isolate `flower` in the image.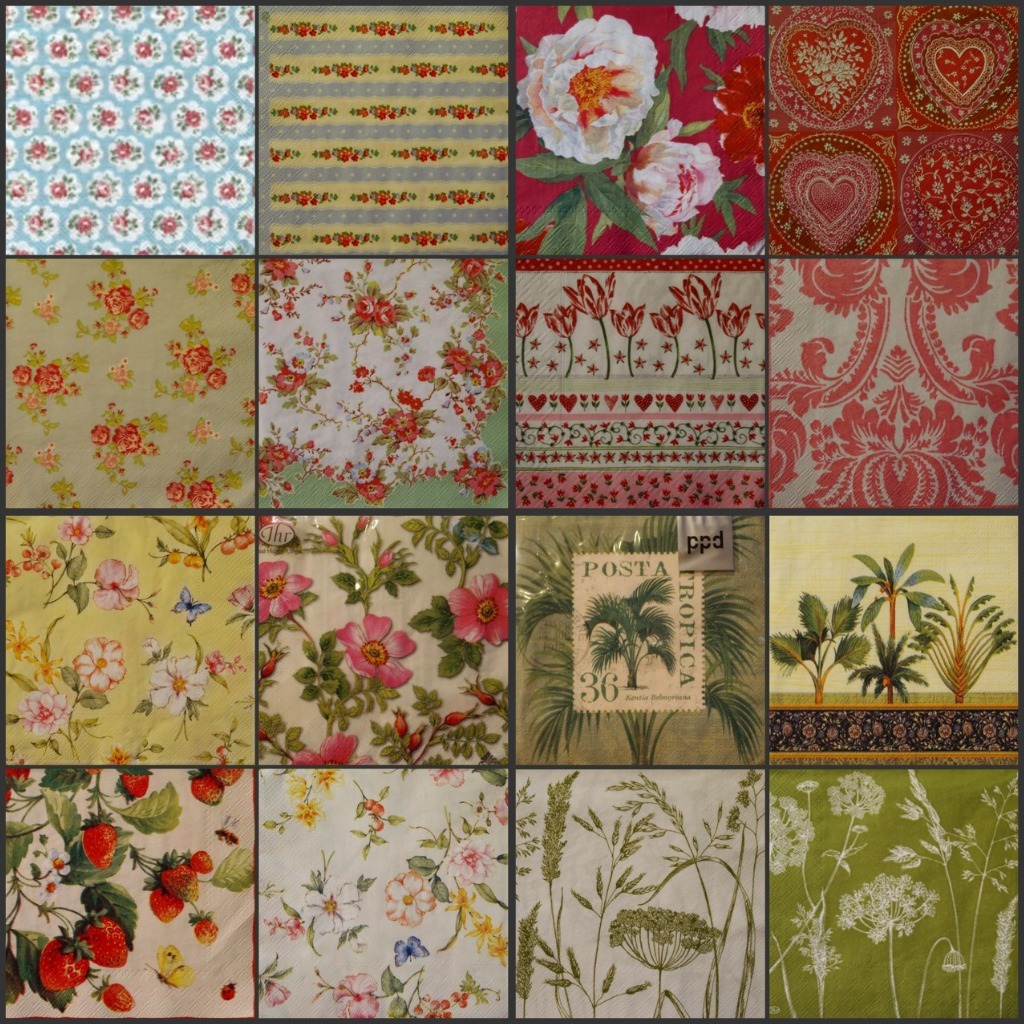
Isolated region: (87,176,121,201).
